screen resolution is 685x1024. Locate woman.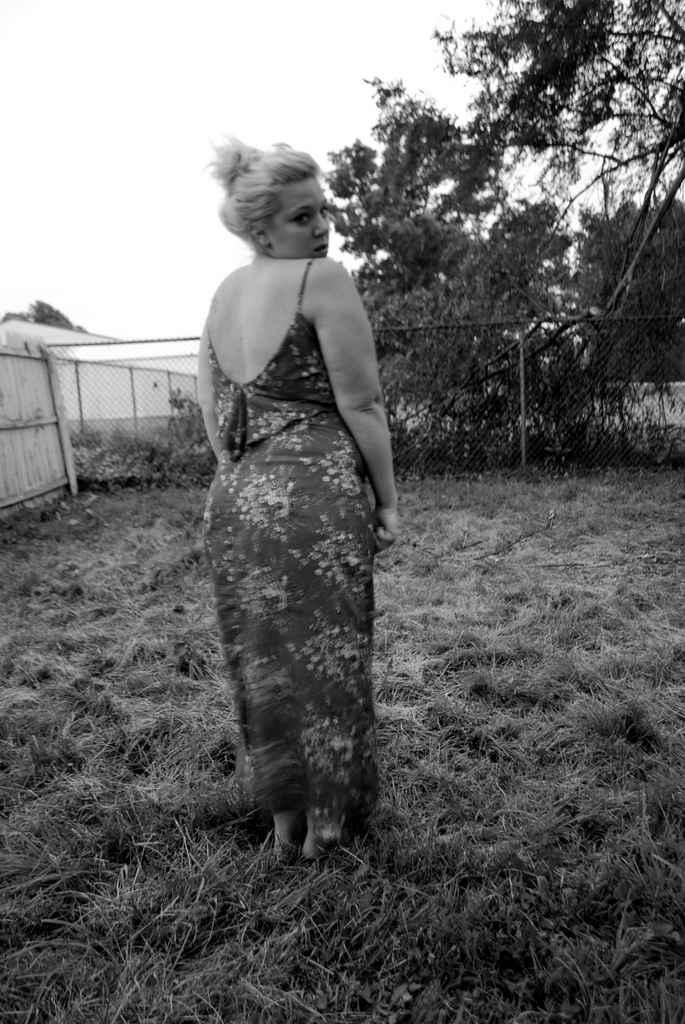
154:102:433:917.
